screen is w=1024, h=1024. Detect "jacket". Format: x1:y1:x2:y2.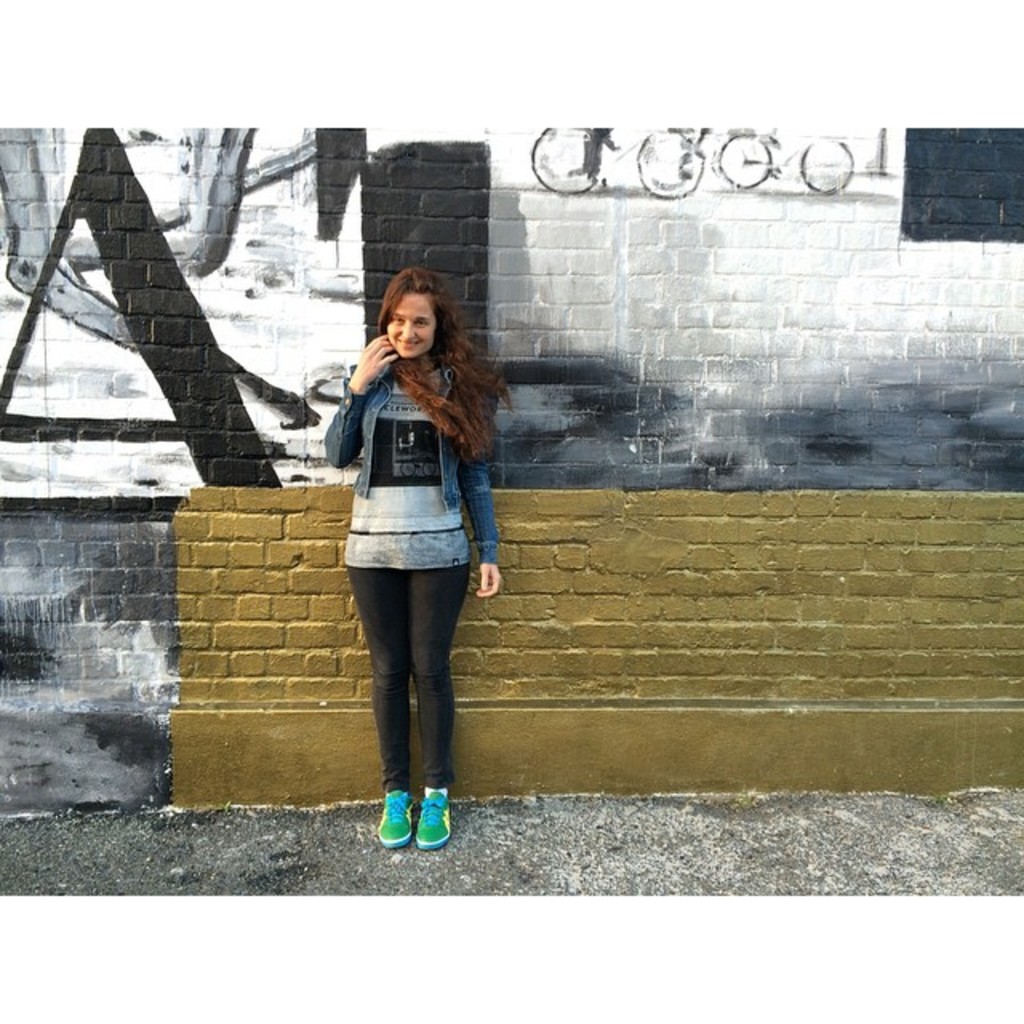
301:338:510:606.
